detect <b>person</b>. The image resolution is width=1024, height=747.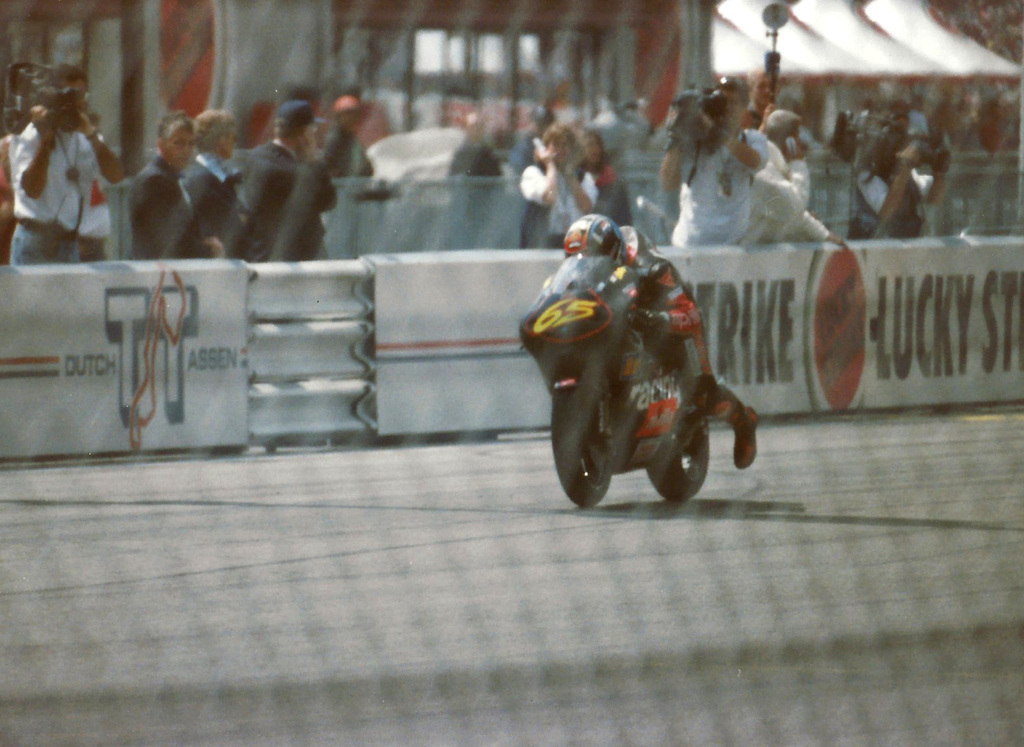
bbox=[655, 73, 785, 247].
